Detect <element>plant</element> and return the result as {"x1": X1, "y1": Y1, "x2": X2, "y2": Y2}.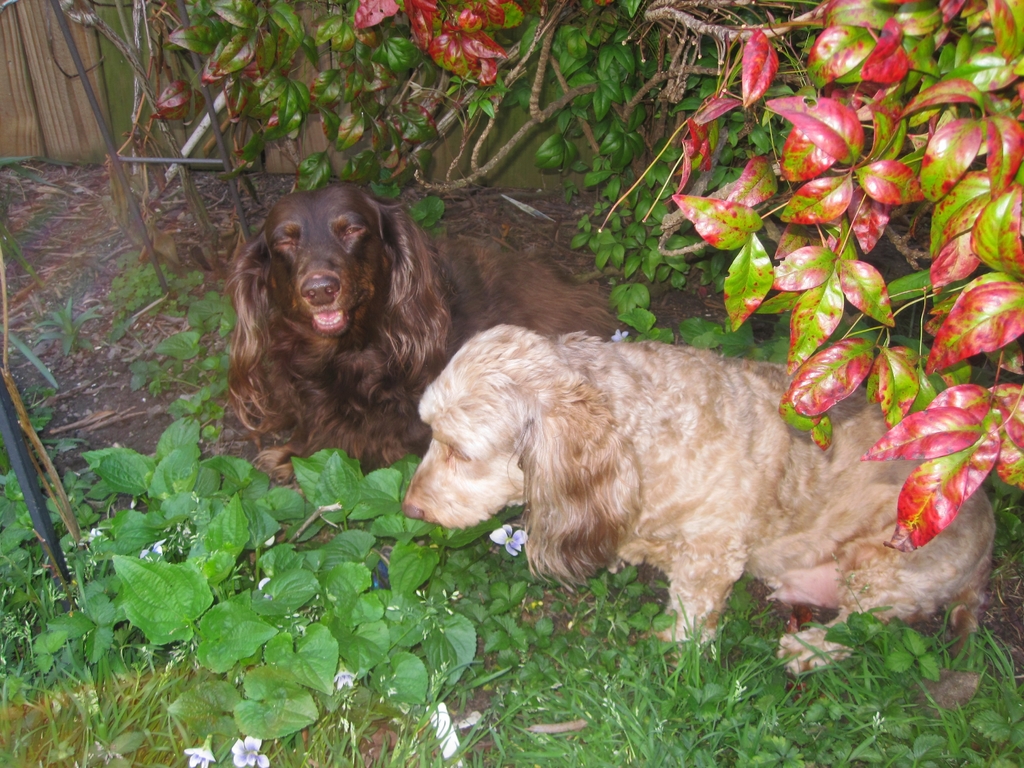
{"x1": 596, "y1": 0, "x2": 1023, "y2": 566}.
